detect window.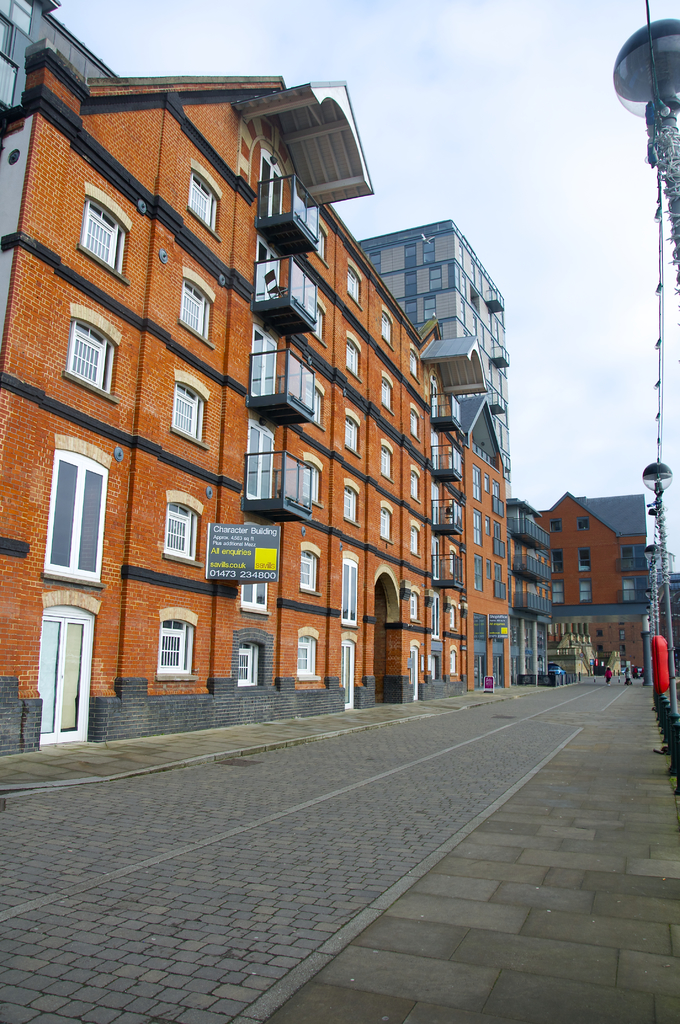
Detected at {"x1": 437, "y1": 591, "x2": 463, "y2": 627}.
